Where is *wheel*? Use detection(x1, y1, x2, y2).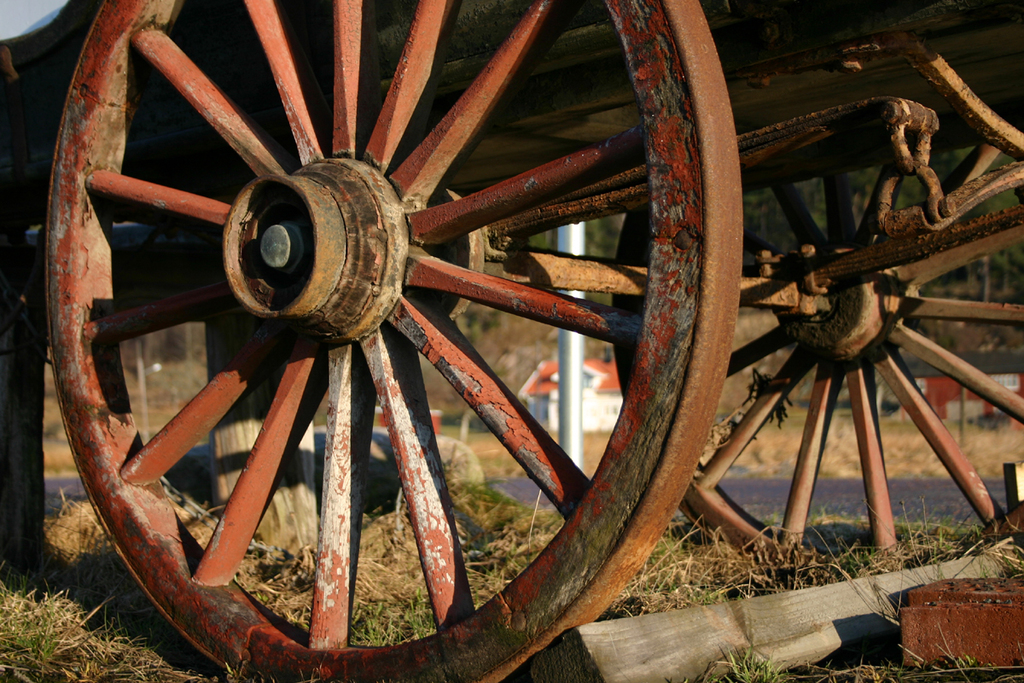
detection(37, 0, 745, 682).
